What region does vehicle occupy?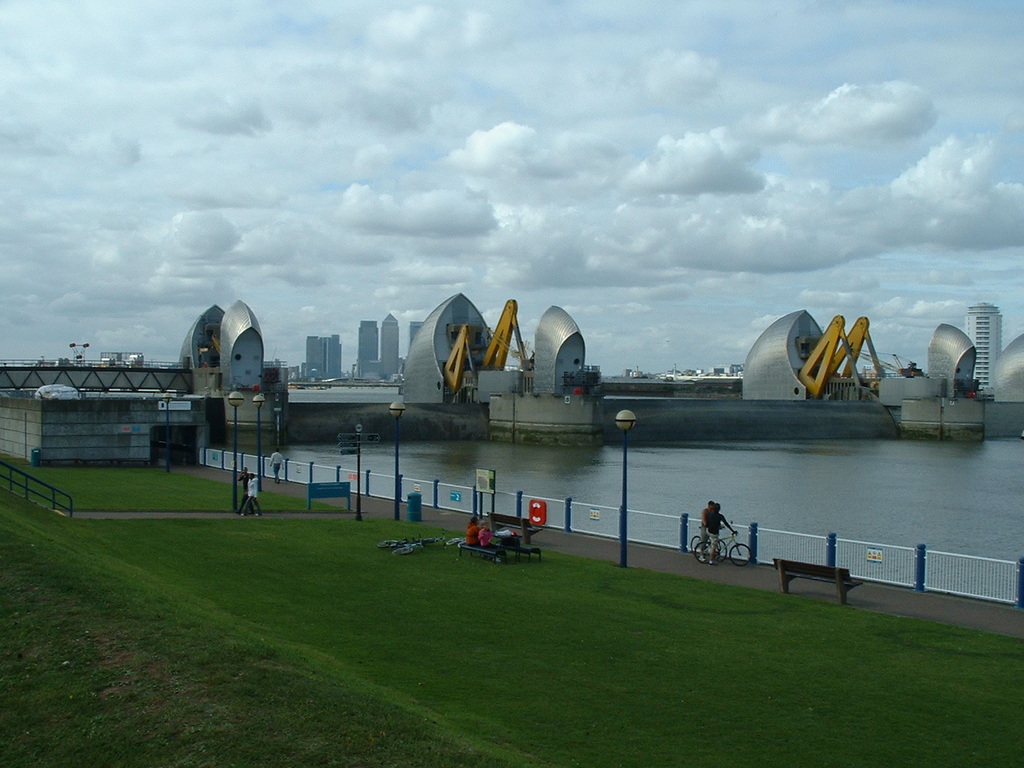
{"x1": 691, "y1": 523, "x2": 726, "y2": 565}.
